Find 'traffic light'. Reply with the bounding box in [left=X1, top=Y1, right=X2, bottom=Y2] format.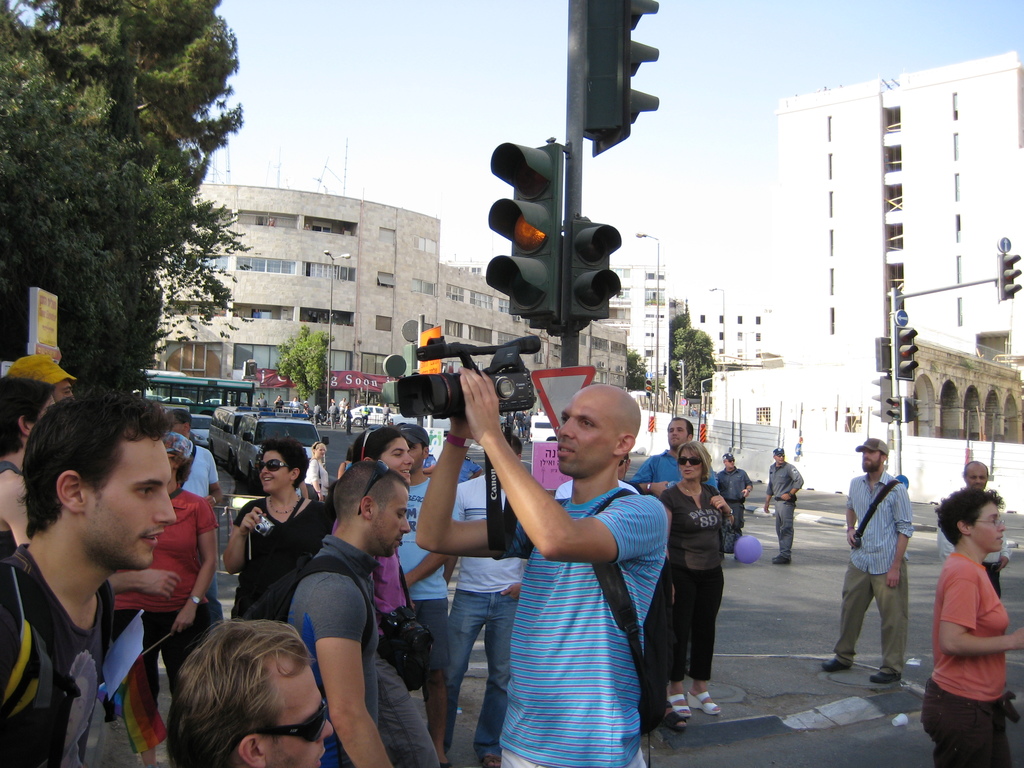
[left=872, top=376, right=894, bottom=422].
